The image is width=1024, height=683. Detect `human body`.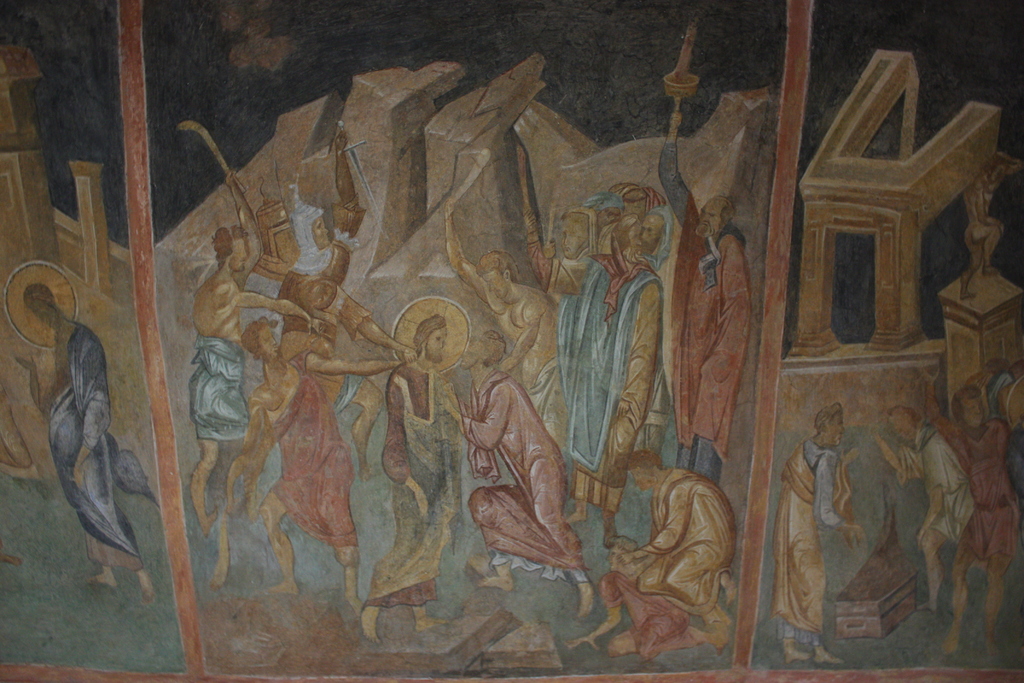
Detection: [439,324,603,621].
